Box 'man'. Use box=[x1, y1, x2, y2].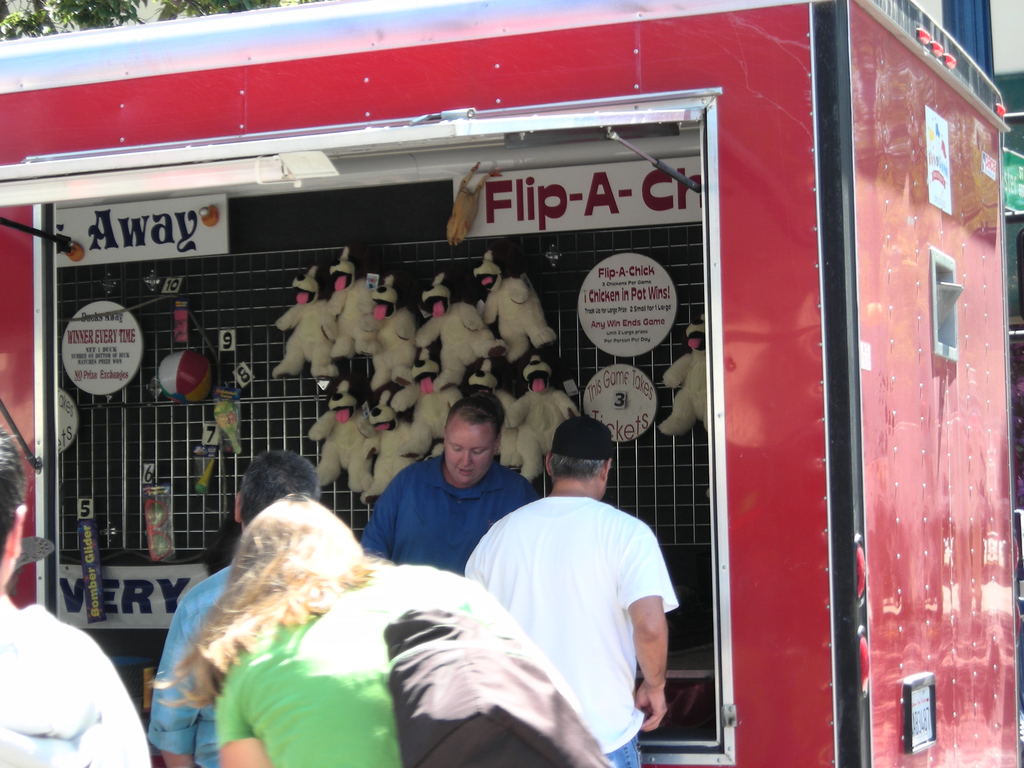
box=[361, 393, 538, 577].
